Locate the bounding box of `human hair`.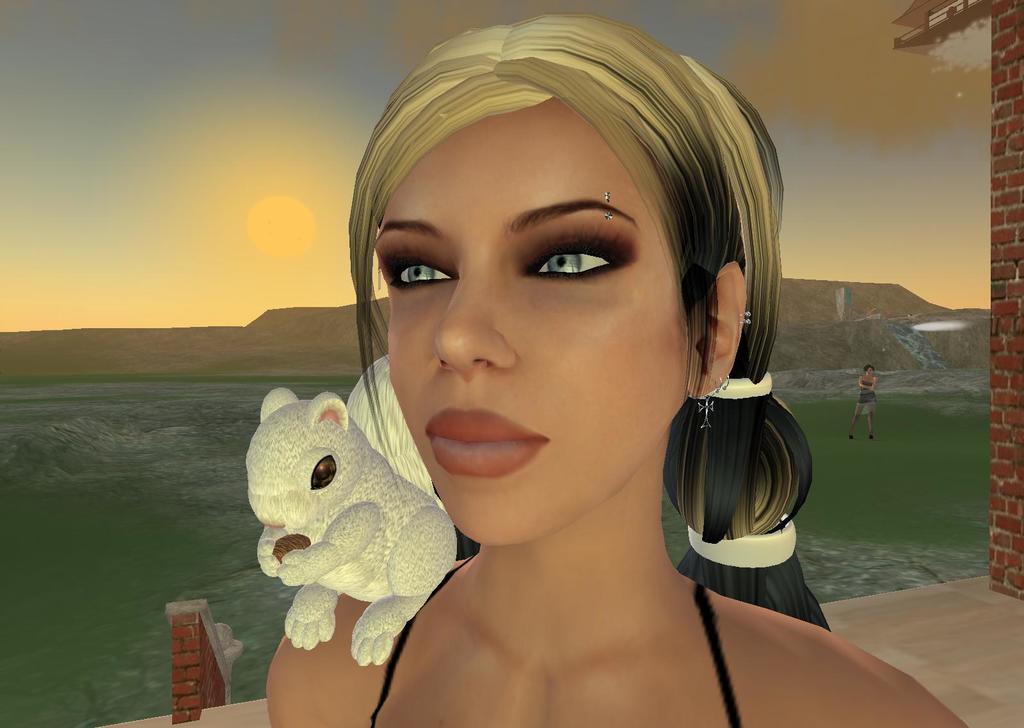
Bounding box: Rect(268, 19, 795, 589).
